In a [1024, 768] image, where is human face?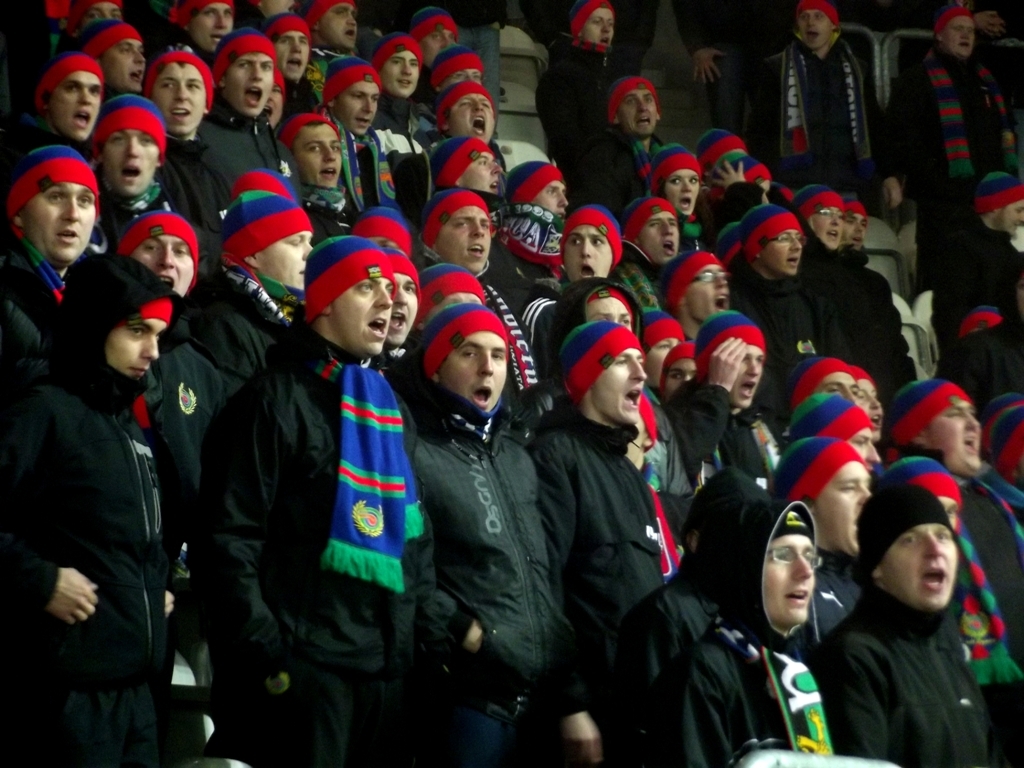
690/265/729/322.
